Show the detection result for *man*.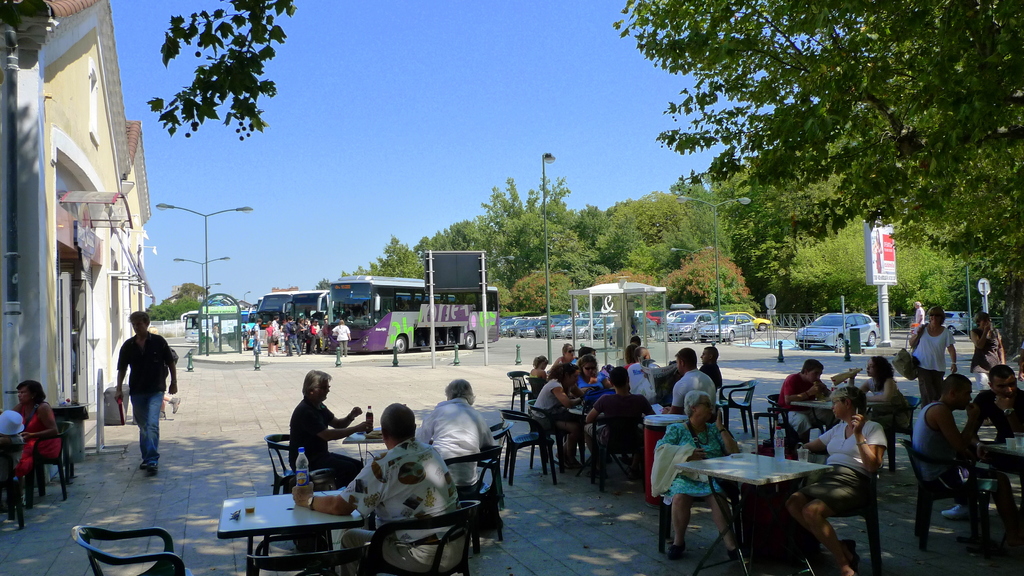
region(666, 350, 717, 415).
